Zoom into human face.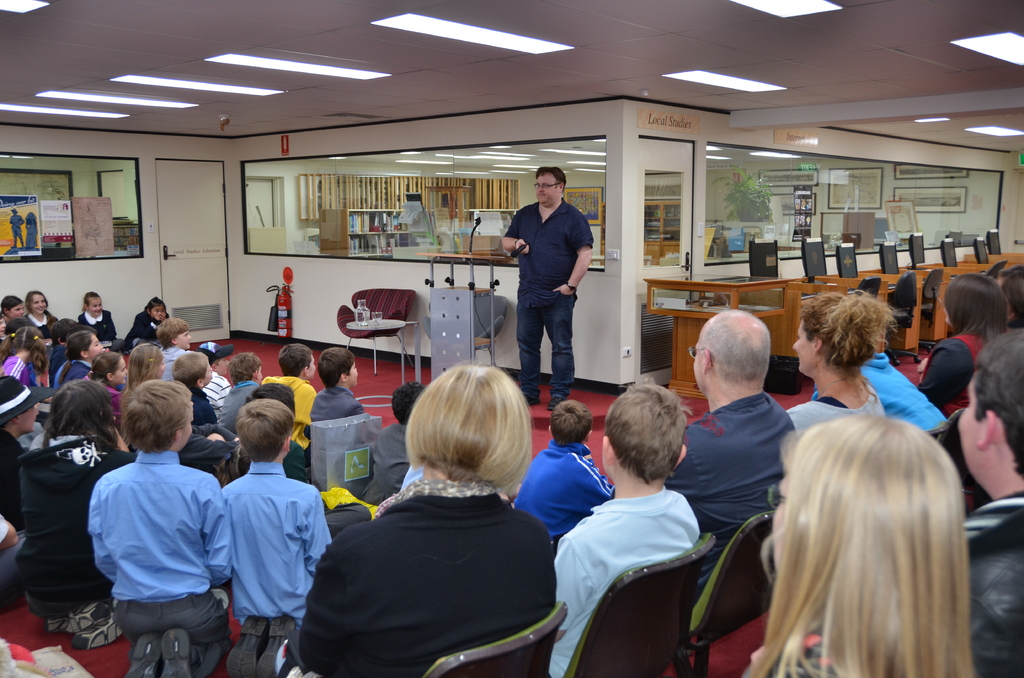
Zoom target: x1=151 y1=305 x2=164 y2=323.
